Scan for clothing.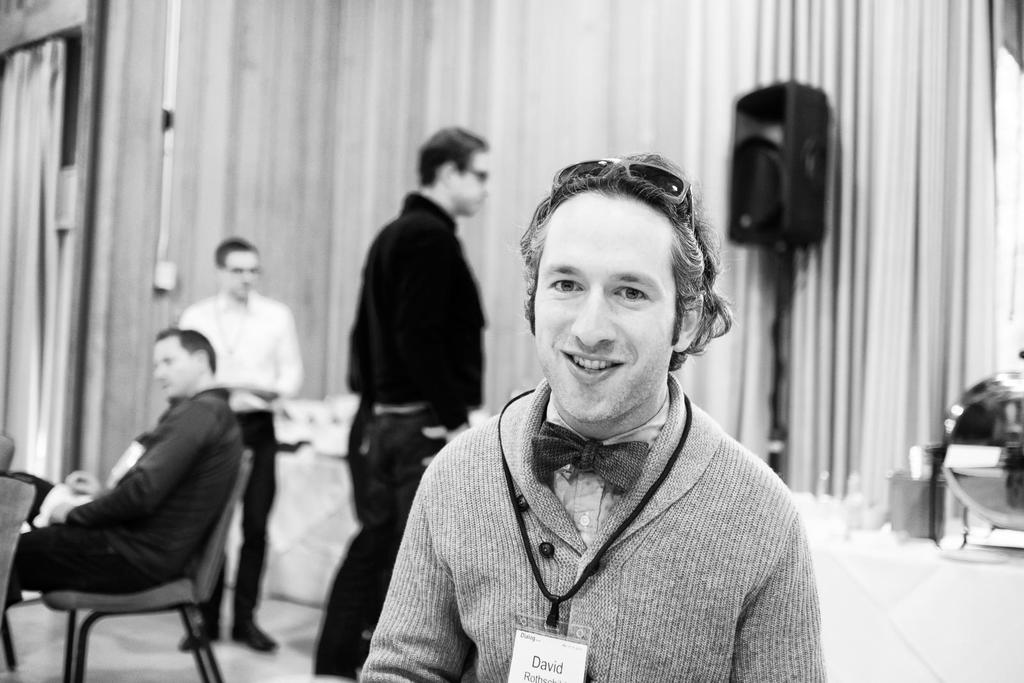
Scan result: (175,287,306,637).
